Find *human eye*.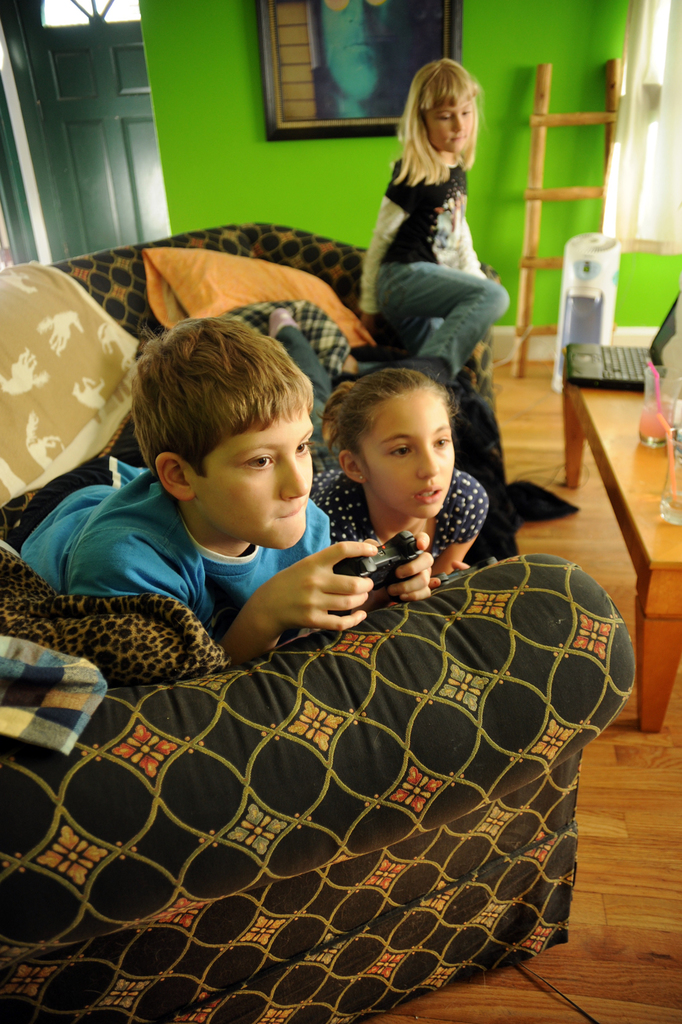
Rect(382, 442, 418, 459).
